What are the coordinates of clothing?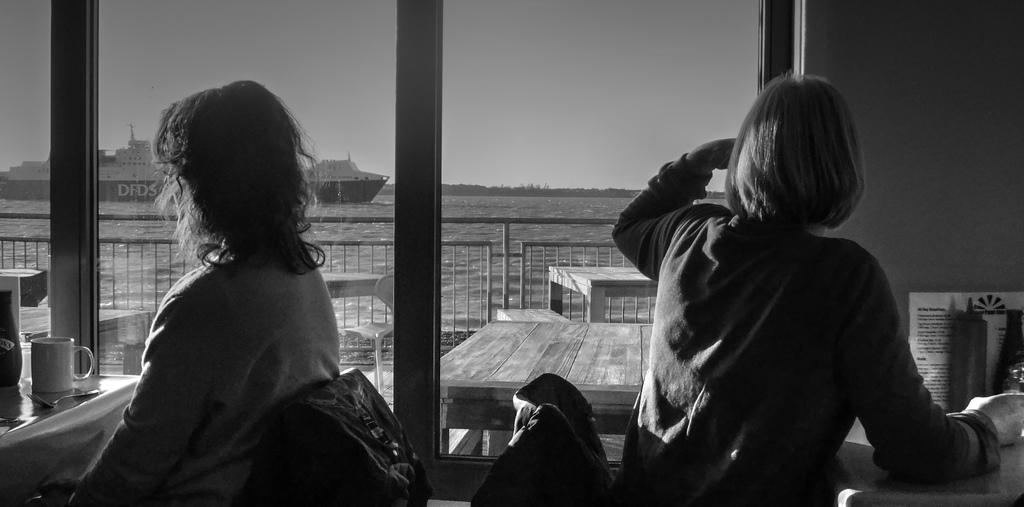
left=484, top=374, right=604, bottom=506.
